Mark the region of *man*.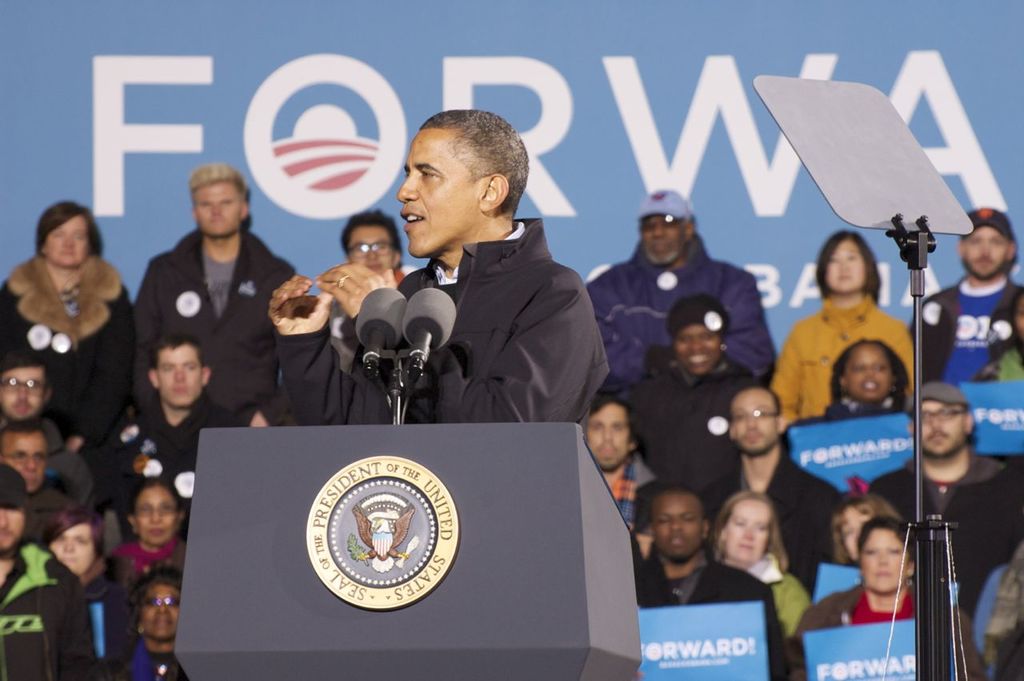
Region: bbox(902, 209, 1023, 388).
